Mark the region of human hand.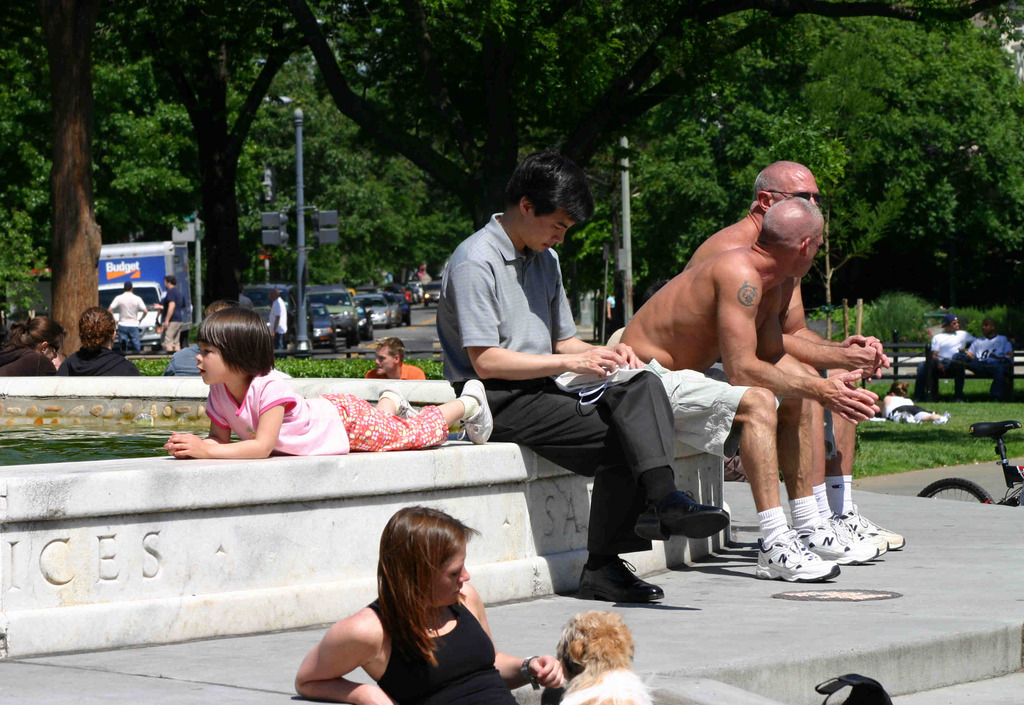
Region: select_region(564, 349, 625, 381).
